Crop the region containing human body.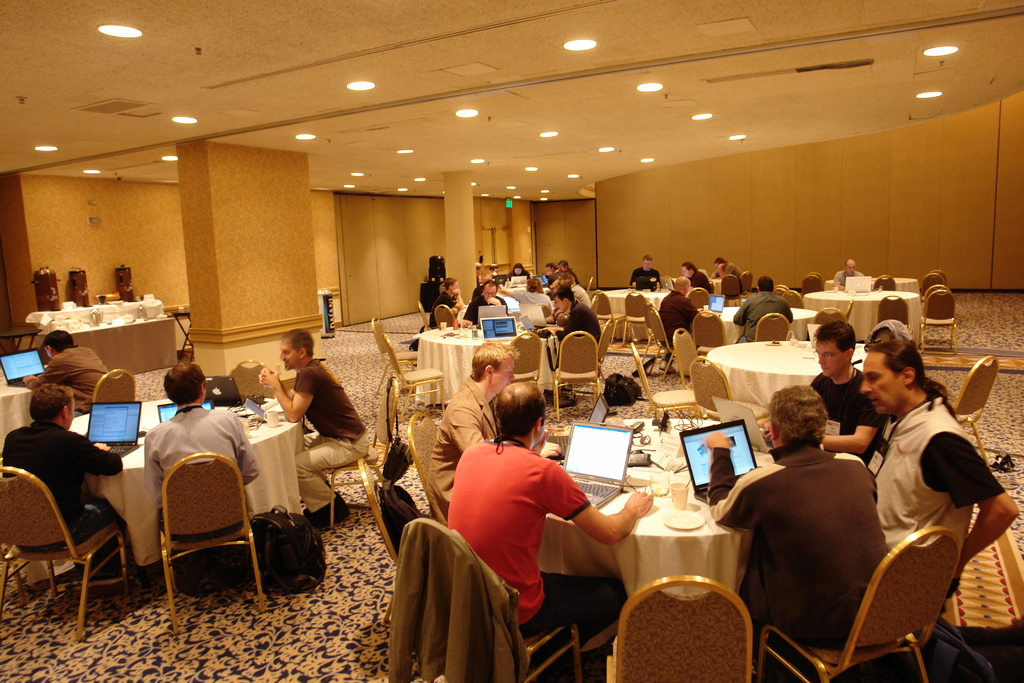
Crop region: crop(436, 438, 668, 682).
